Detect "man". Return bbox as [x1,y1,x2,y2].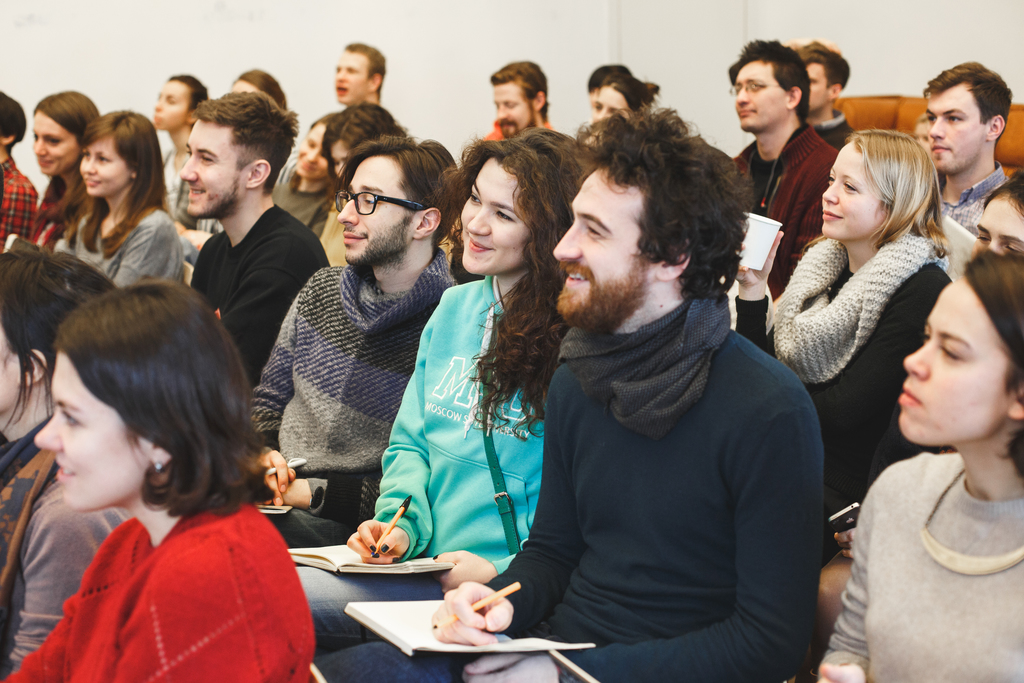
[297,101,828,682].
